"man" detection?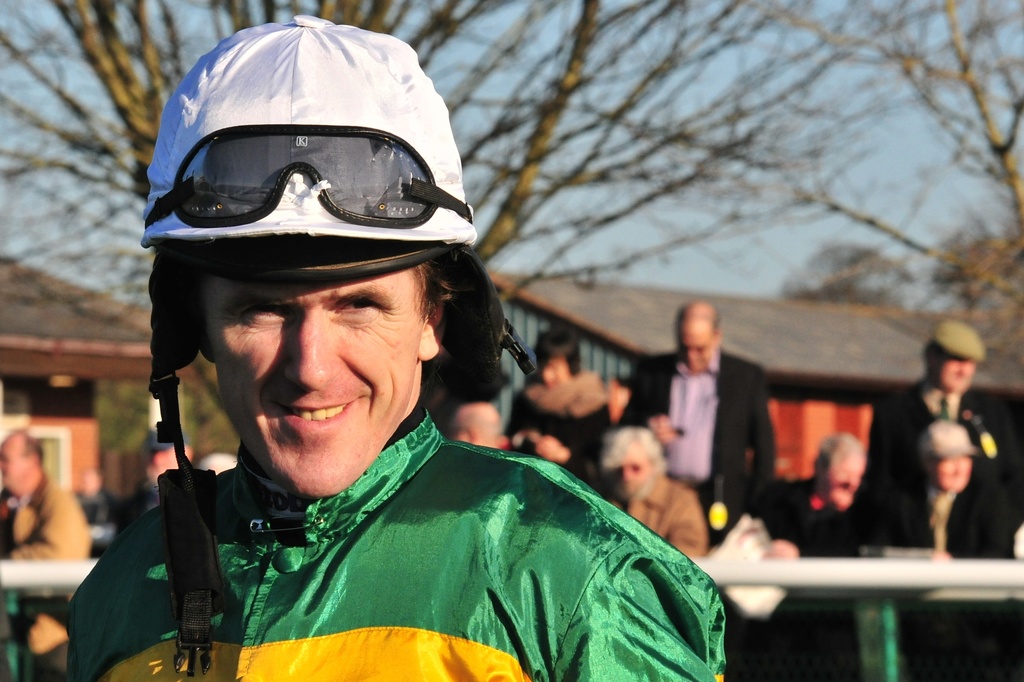
(left=589, top=425, right=710, bottom=561)
